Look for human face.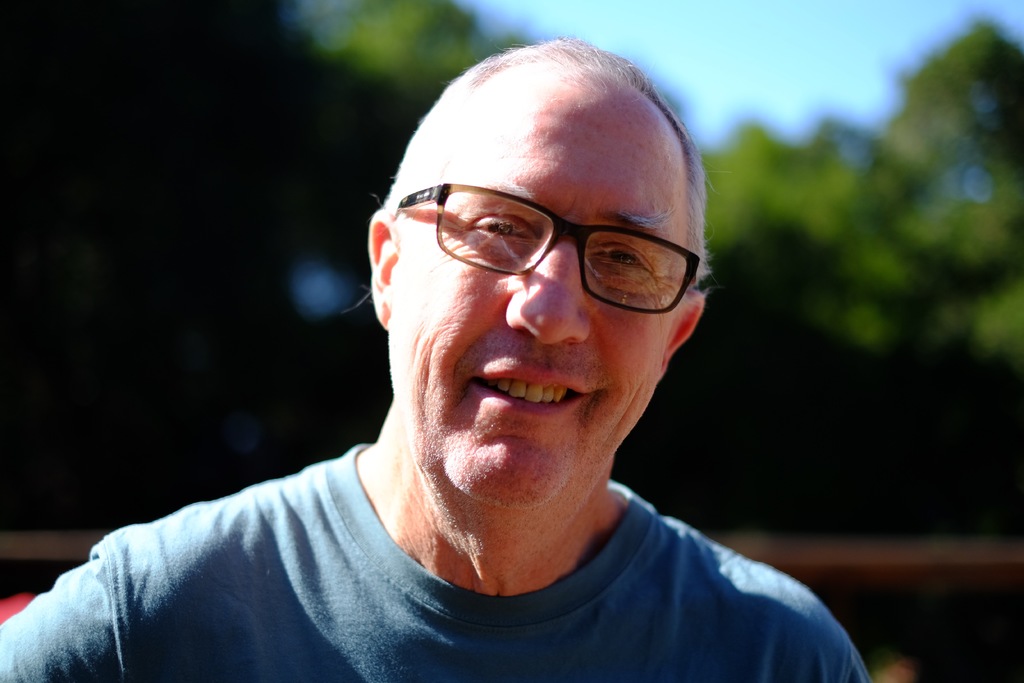
Found: bbox=(391, 70, 690, 508).
